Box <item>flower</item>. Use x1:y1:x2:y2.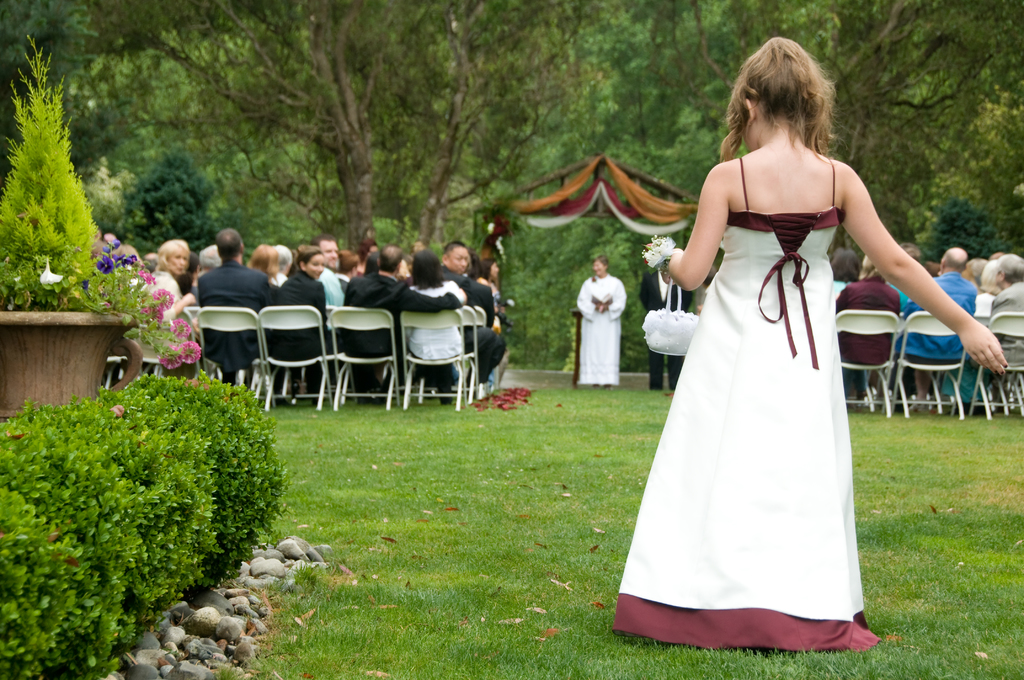
142:298:162:321.
